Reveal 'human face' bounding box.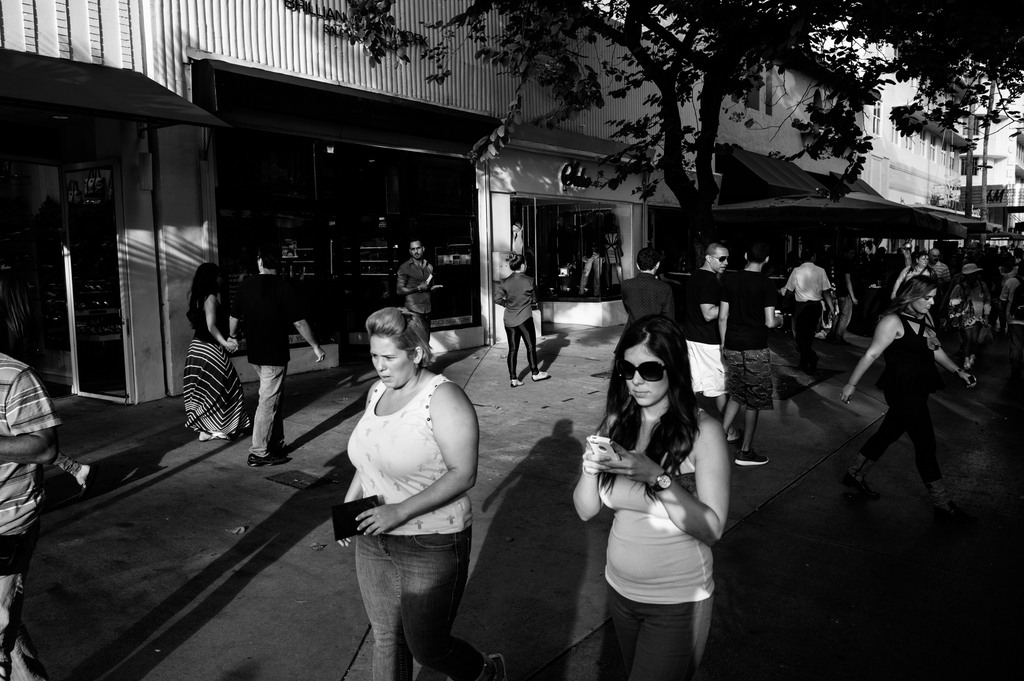
Revealed: select_region(712, 248, 729, 273).
